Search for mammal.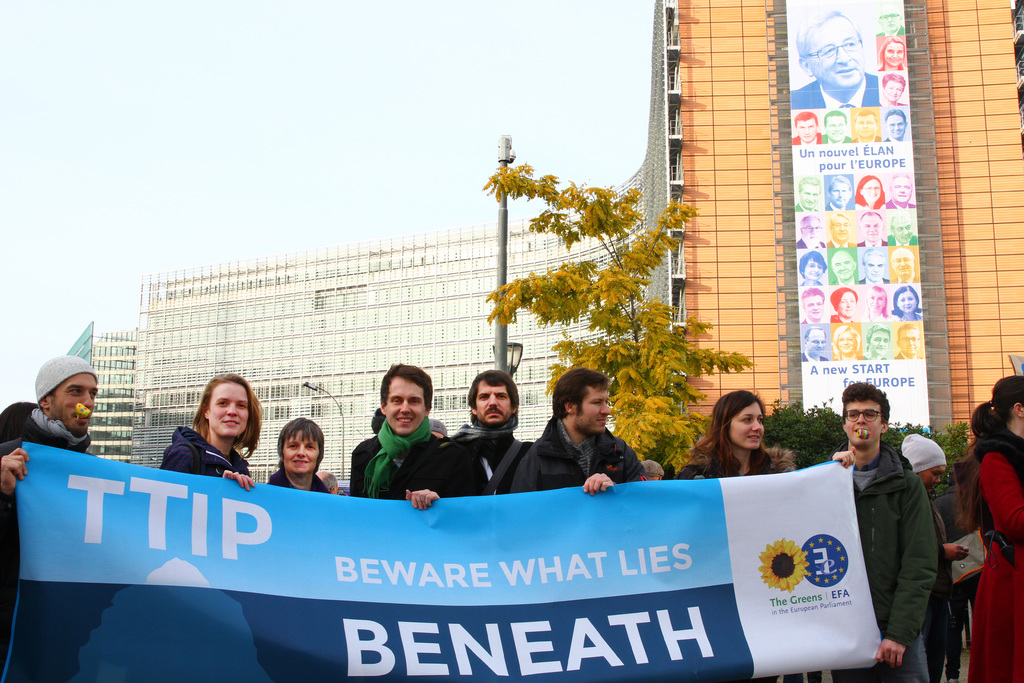
Found at BBox(428, 417, 450, 442).
